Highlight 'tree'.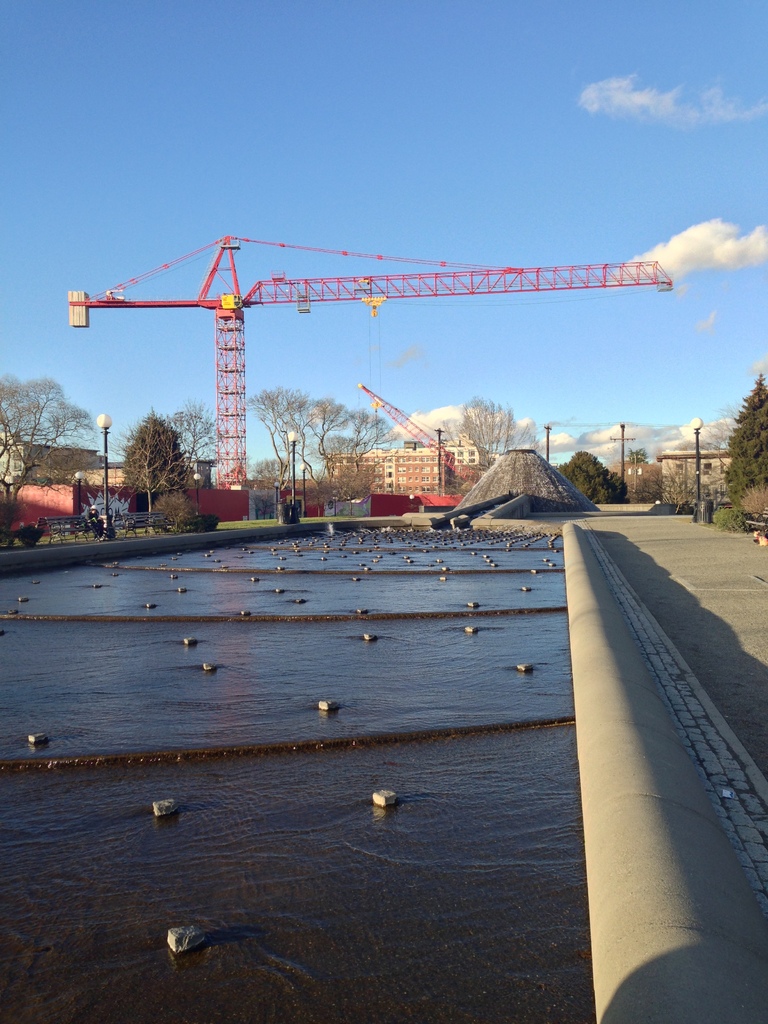
Highlighted region: 0,374,88,517.
